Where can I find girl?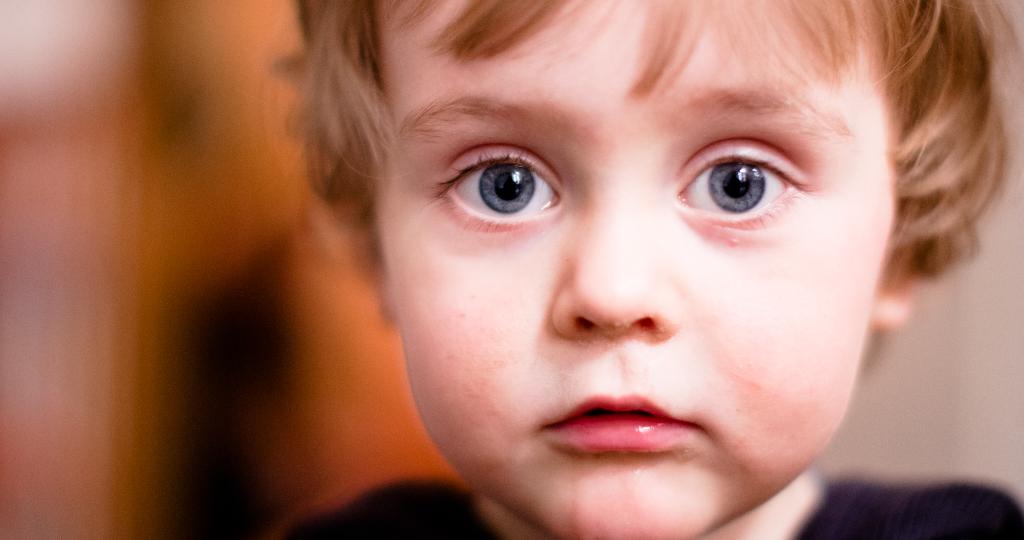
You can find it at {"x1": 250, "y1": 0, "x2": 1023, "y2": 539}.
